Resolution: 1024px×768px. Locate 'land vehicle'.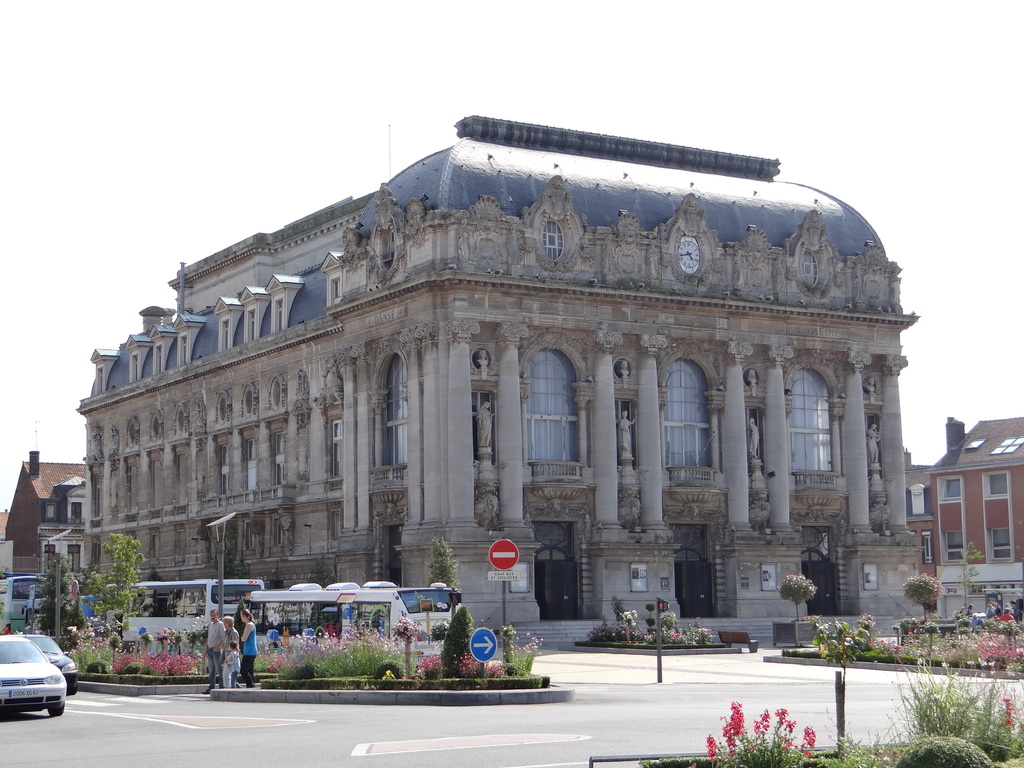
x1=27 y1=635 x2=74 y2=692.
